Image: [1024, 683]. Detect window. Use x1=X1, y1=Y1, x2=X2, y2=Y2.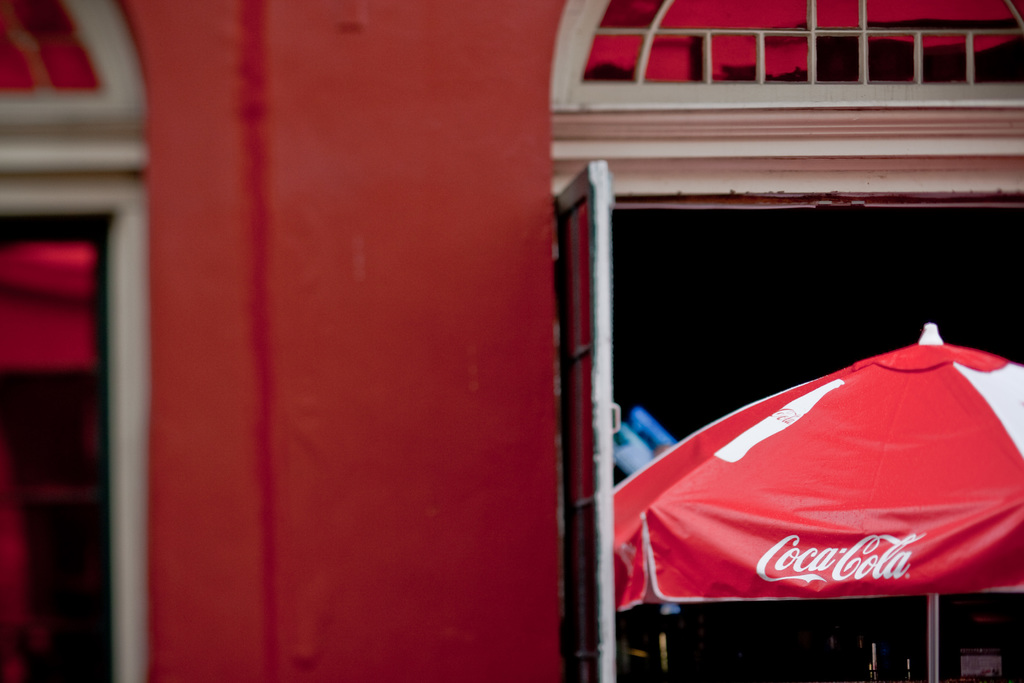
x1=580, y1=0, x2=1023, y2=83.
